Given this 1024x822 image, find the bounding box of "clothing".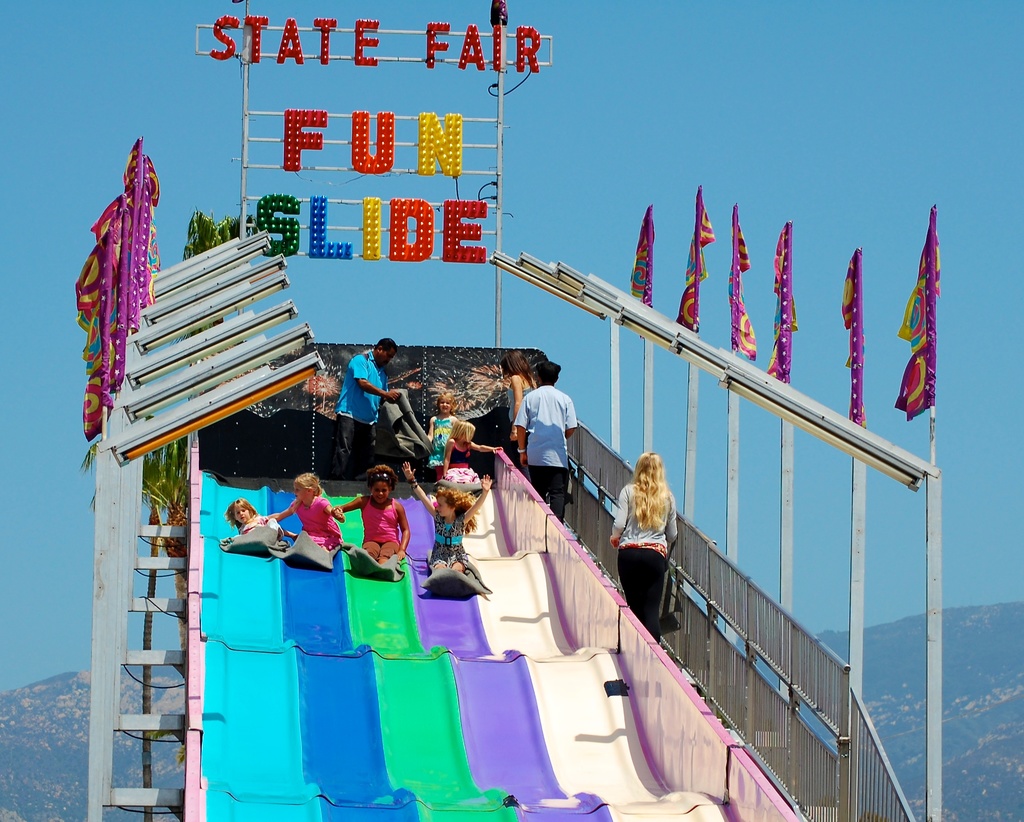
(289,493,341,554).
